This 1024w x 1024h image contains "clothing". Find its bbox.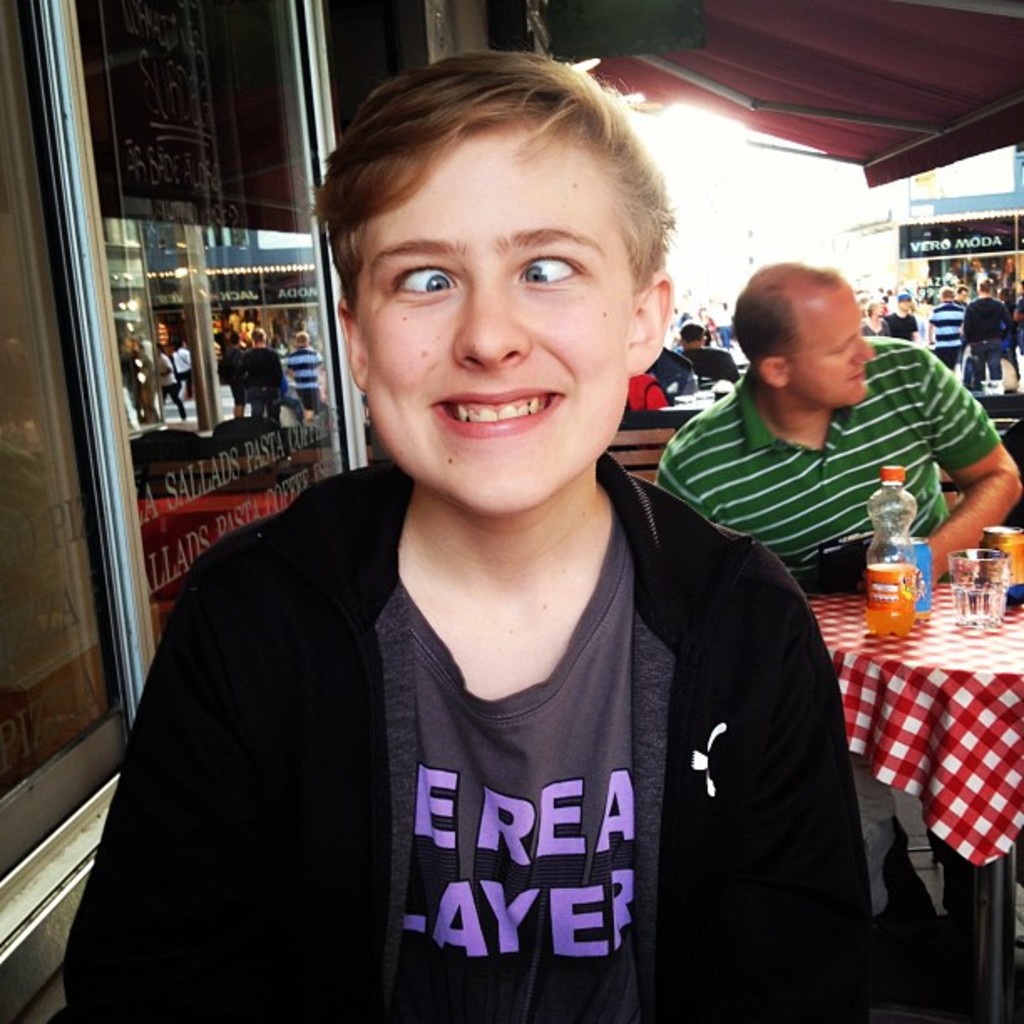
664,340,736,393.
